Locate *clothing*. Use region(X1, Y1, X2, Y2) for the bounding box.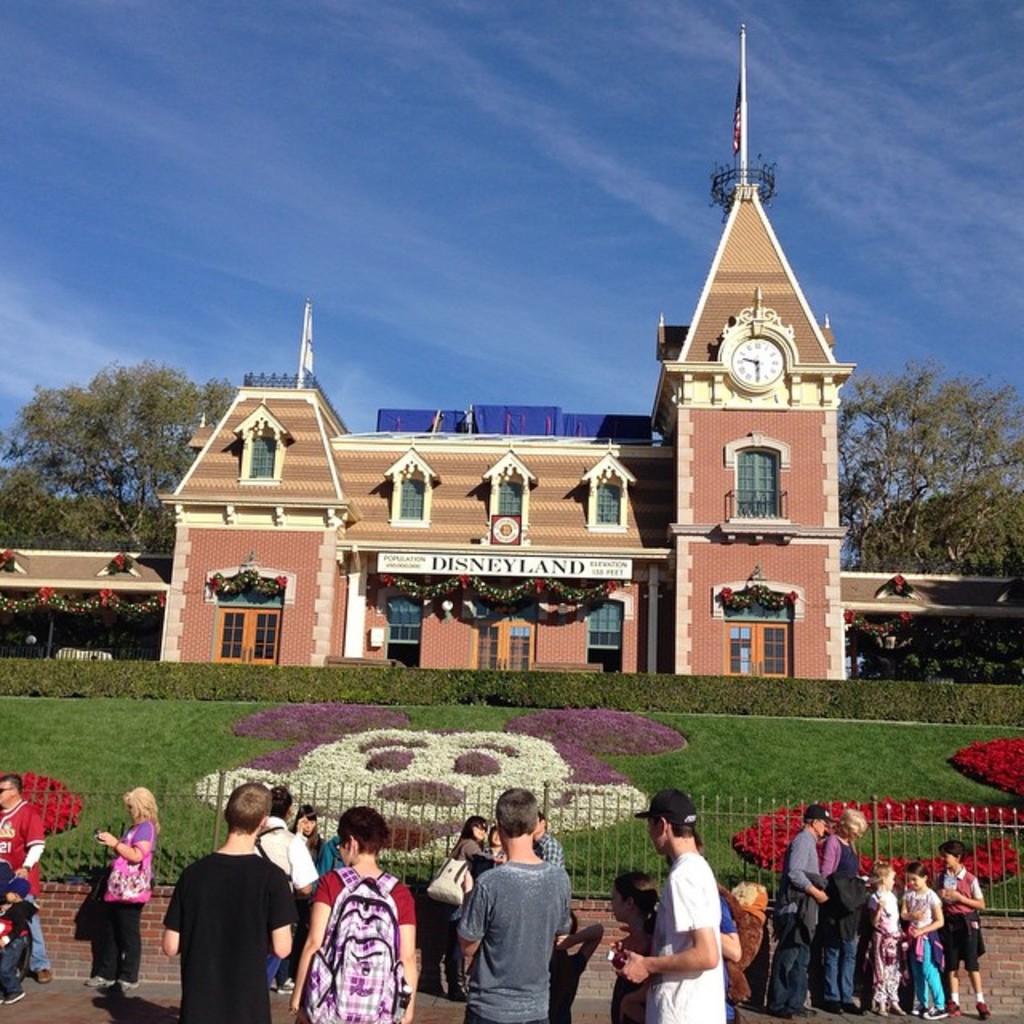
region(771, 821, 818, 1002).
